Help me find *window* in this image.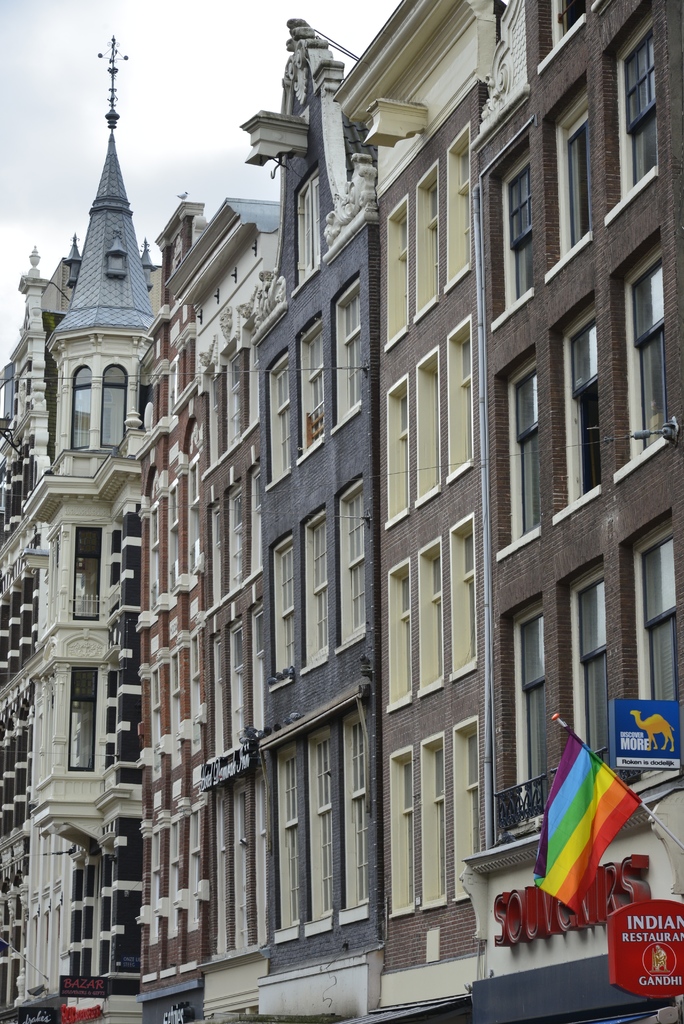
Found it: bbox(374, 541, 416, 704).
